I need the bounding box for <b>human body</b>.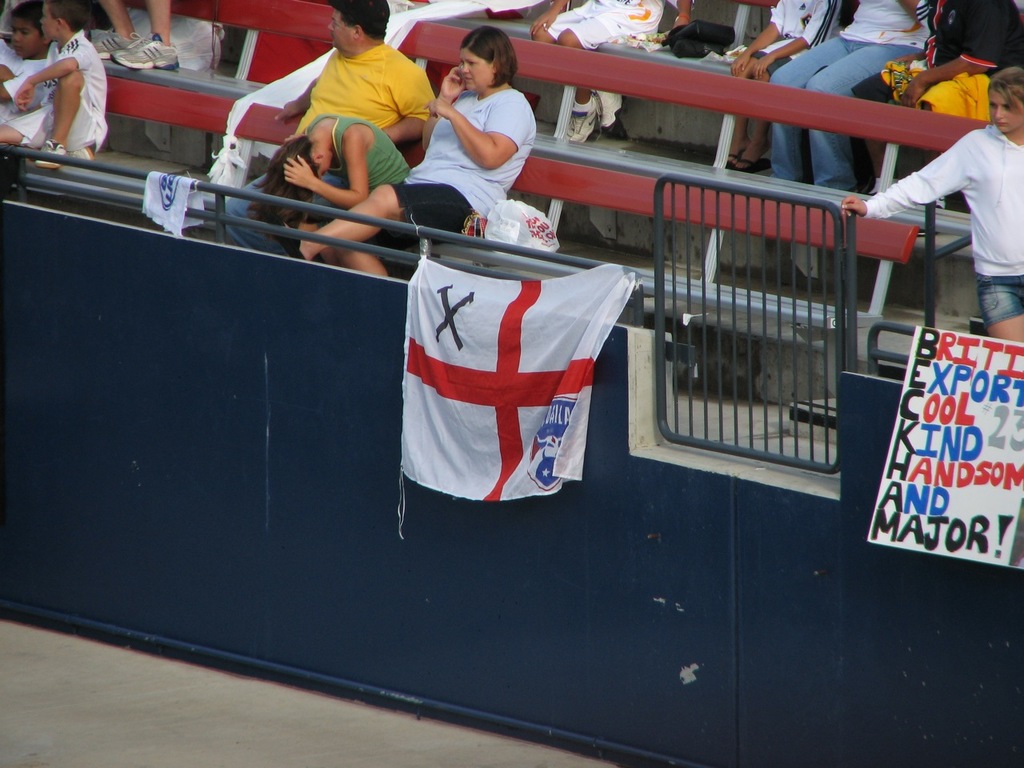
Here it is: box(290, 114, 410, 282).
